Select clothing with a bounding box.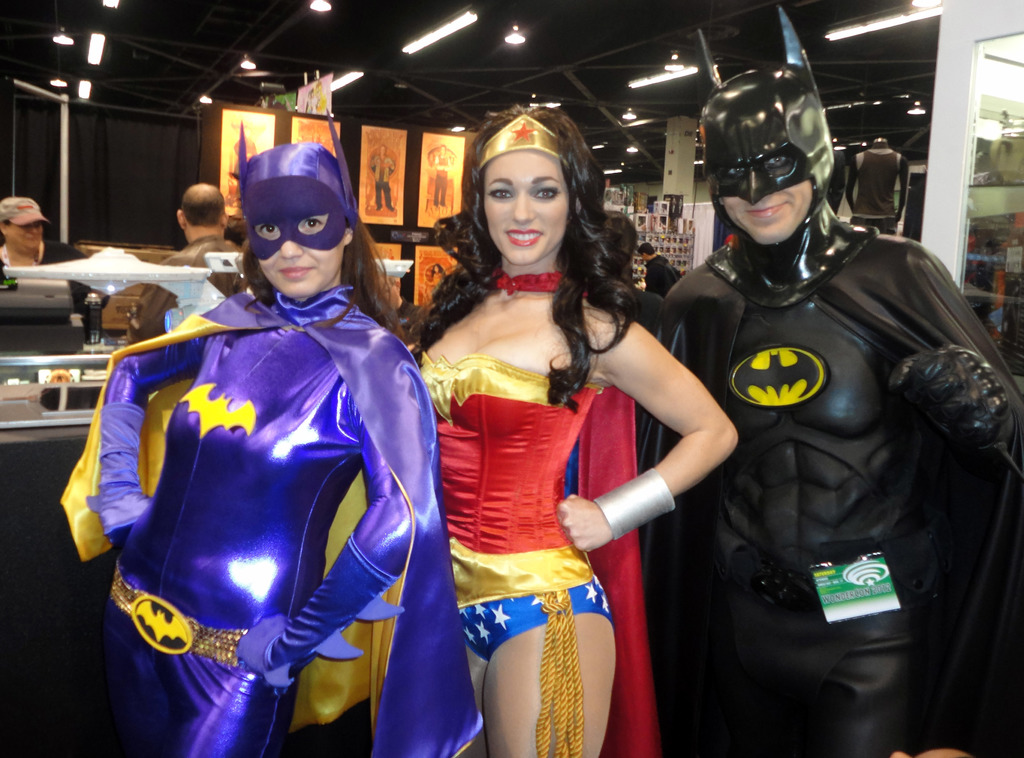
(54, 280, 483, 757).
